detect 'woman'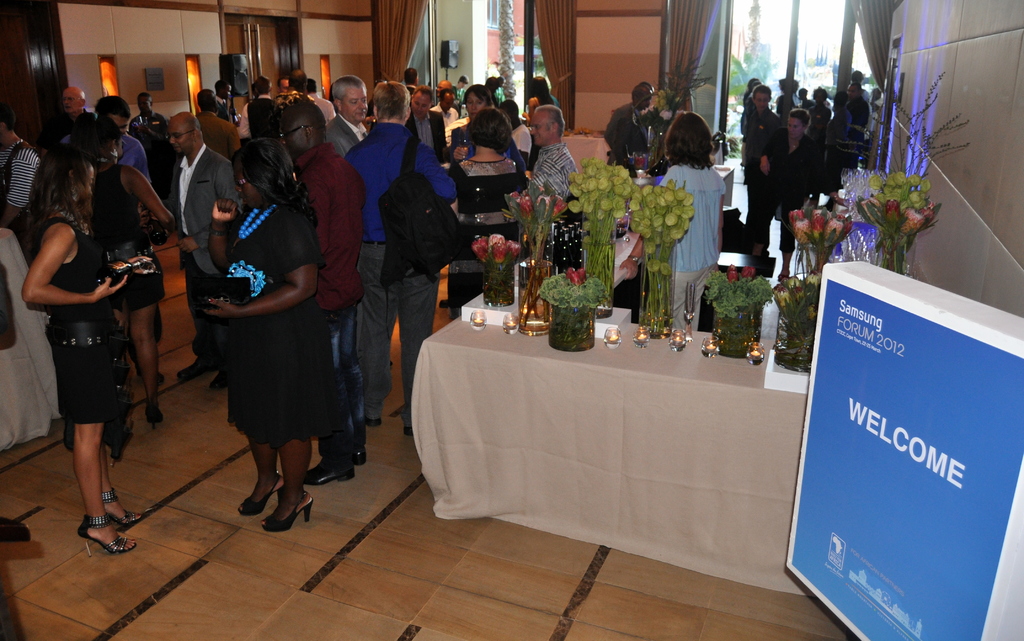
x1=447 y1=83 x2=531 y2=172
